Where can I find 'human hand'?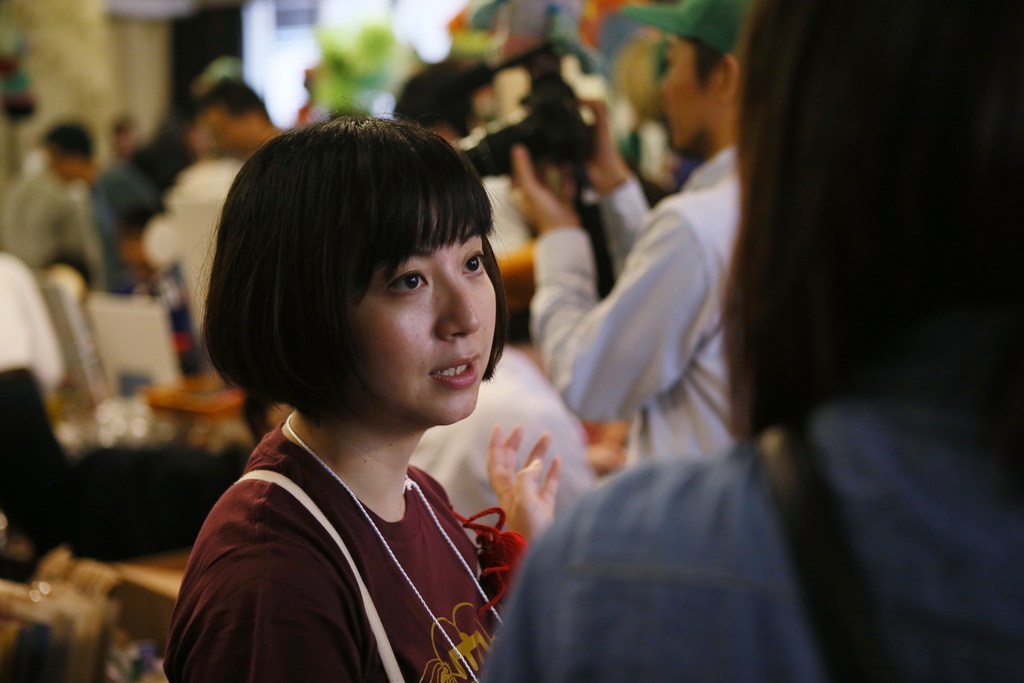
You can find it at detection(506, 145, 577, 239).
